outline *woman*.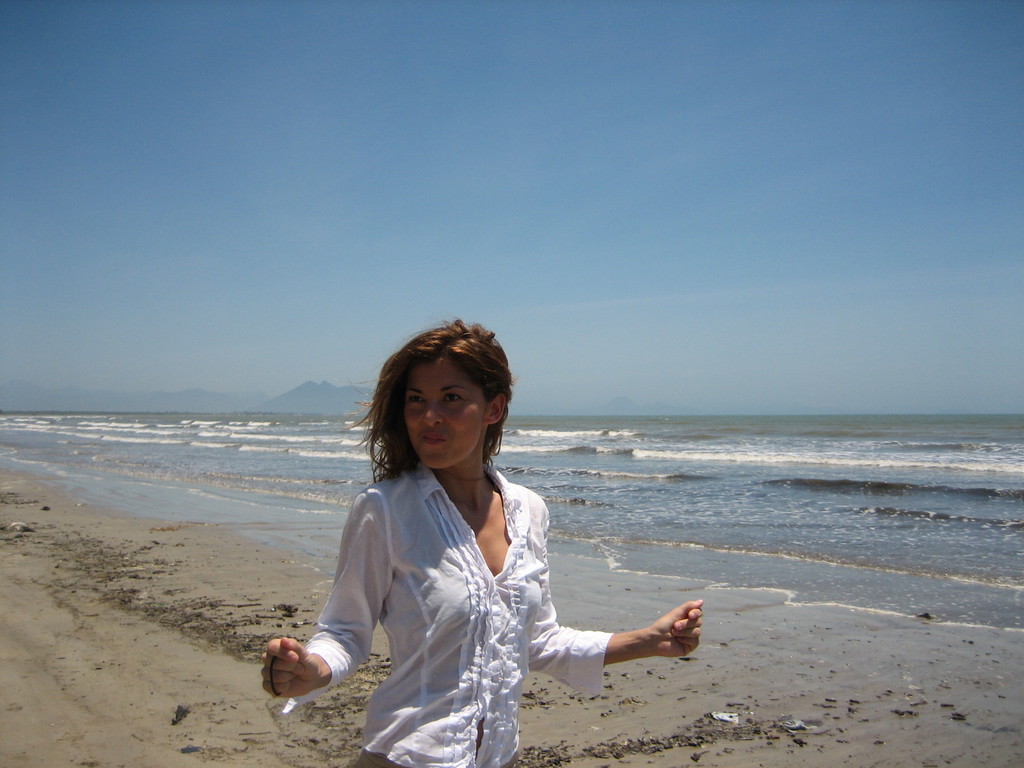
Outline: (left=276, top=330, right=632, bottom=764).
